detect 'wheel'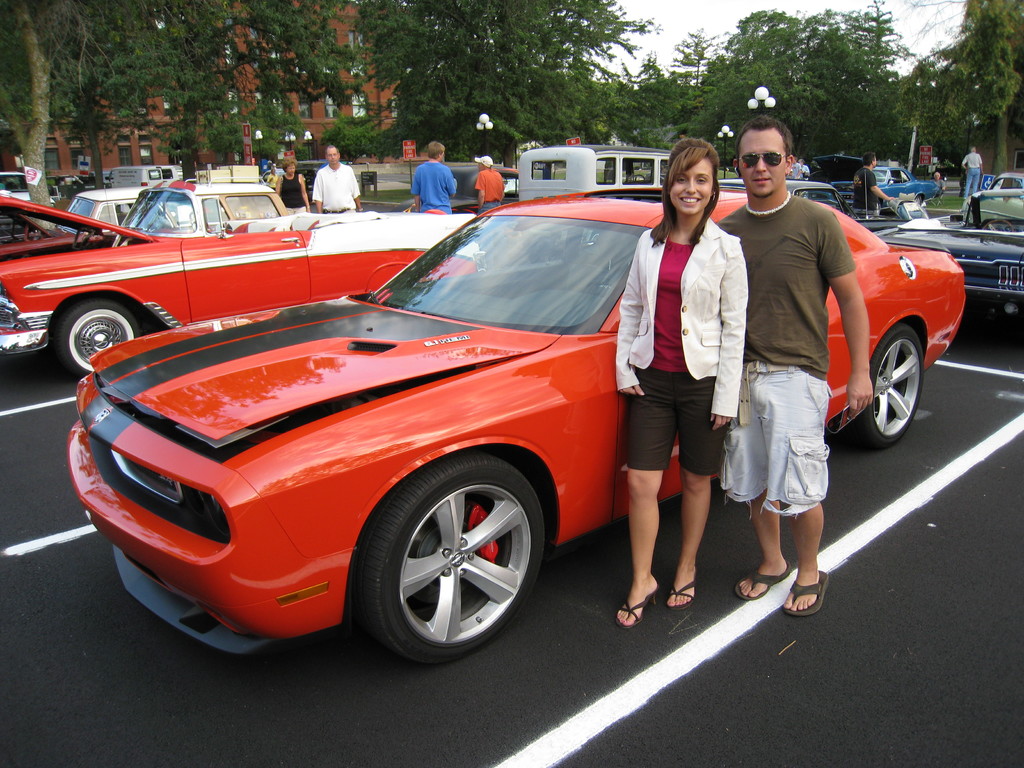
(left=981, top=218, right=1016, bottom=232)
